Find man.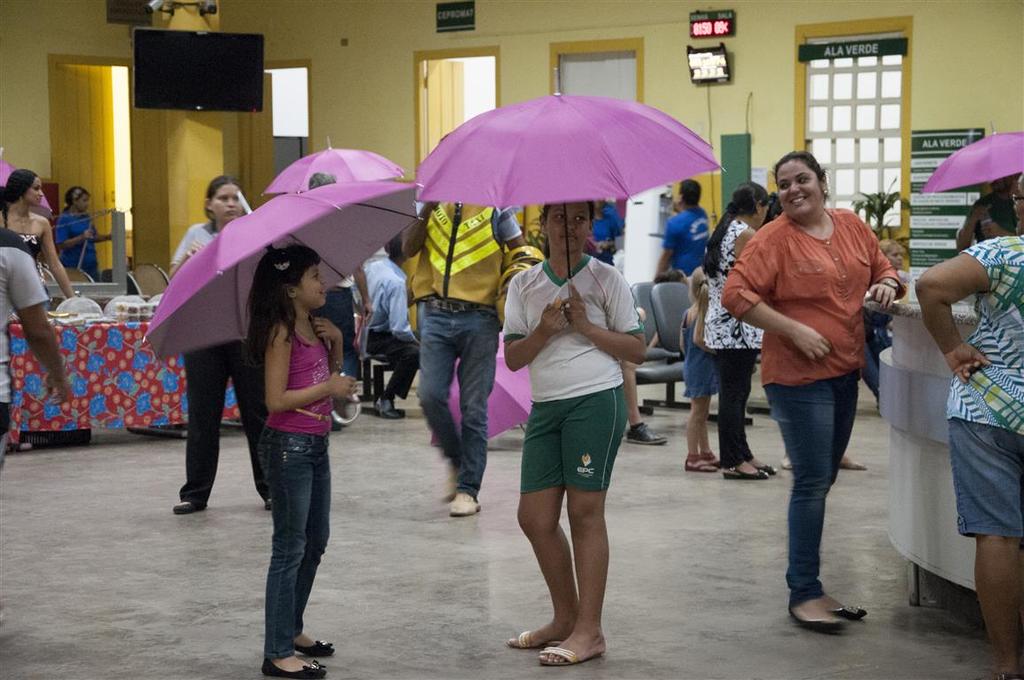
box=[655, 175, 713, 282].
